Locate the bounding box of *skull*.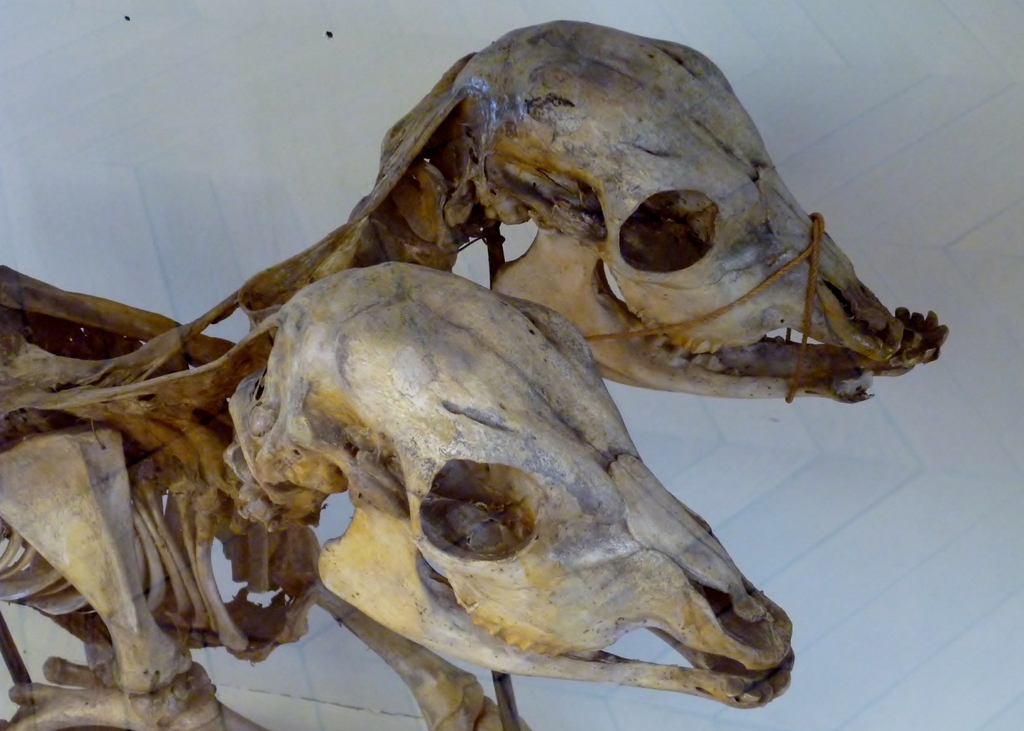
Bounding box: bbox=[429, 21, 951, 402].
